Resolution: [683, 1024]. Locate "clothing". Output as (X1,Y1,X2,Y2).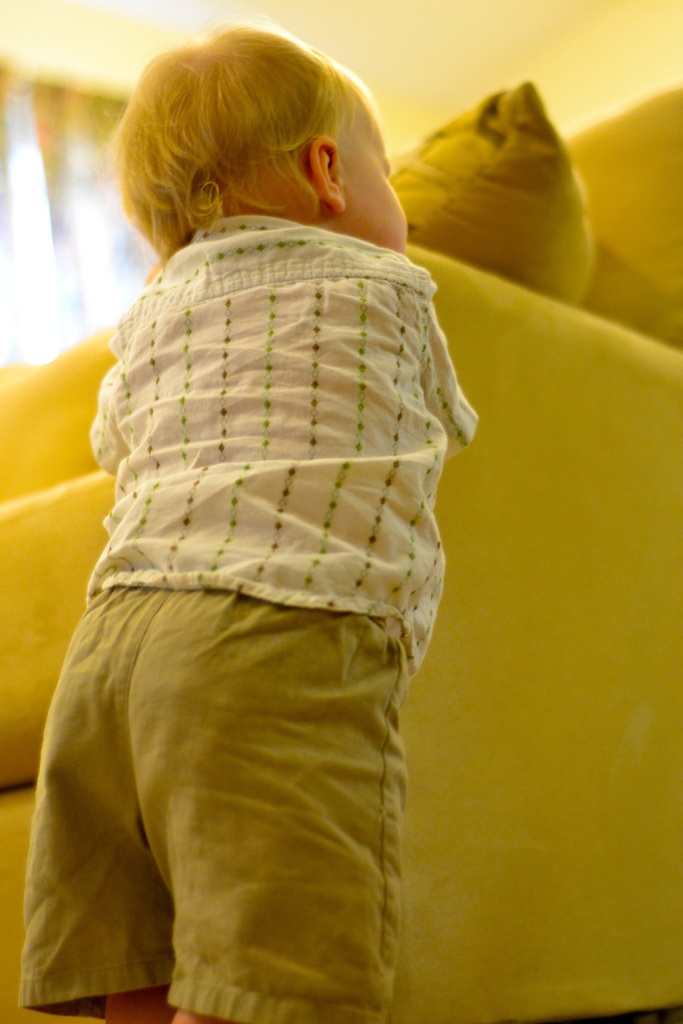
(35,161,487,977).
